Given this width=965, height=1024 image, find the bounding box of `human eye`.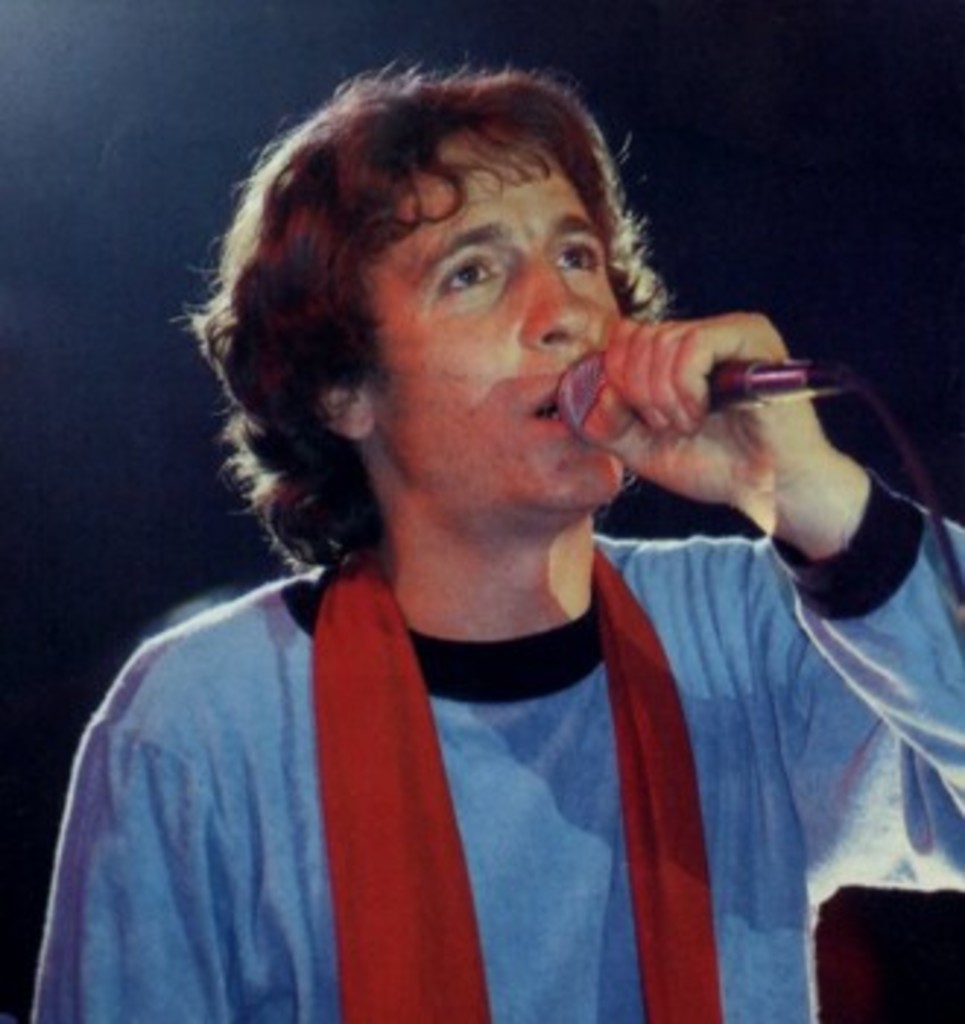
box=[418, 246, 515, 301].
